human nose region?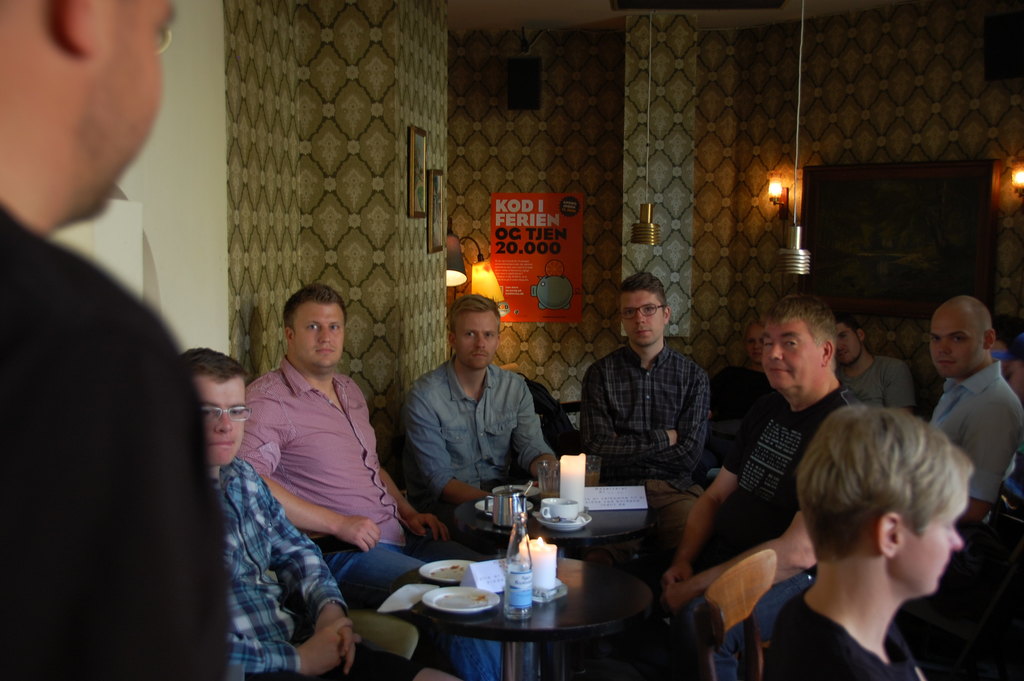
select_region(475, 338, 486, 349)
